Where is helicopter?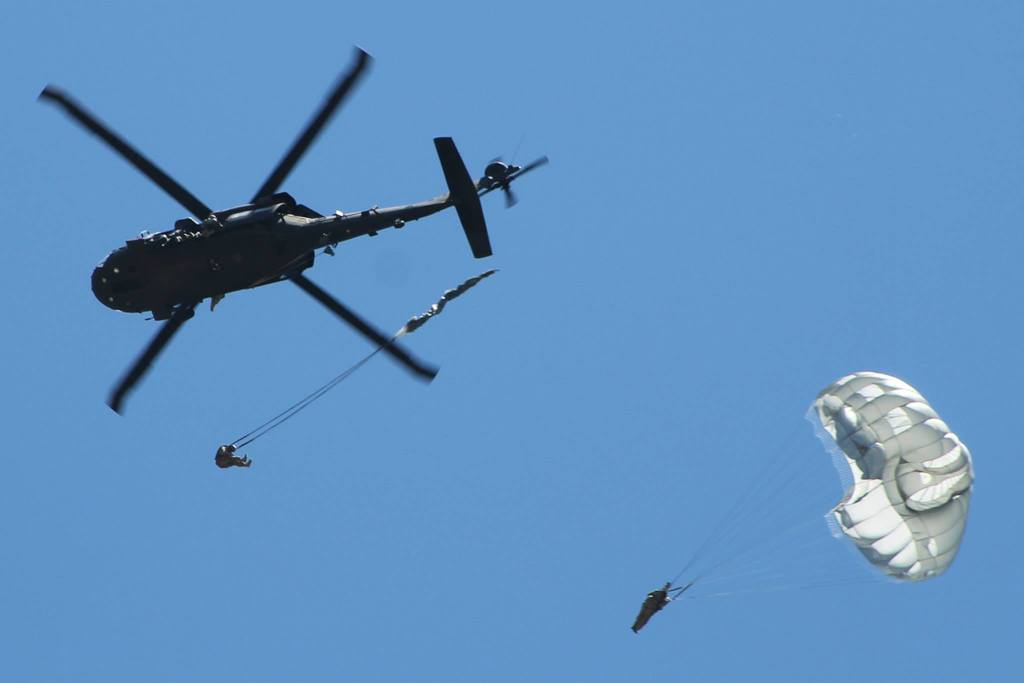
47,49,566,476.
